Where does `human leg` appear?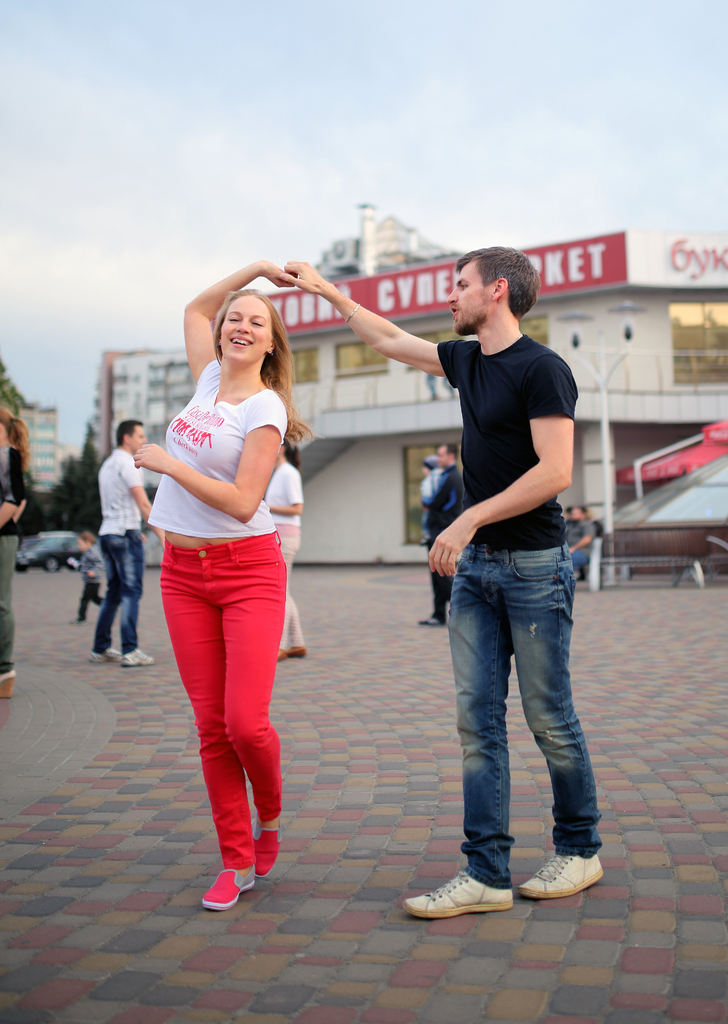
Appears at <region>500, 548, 612, 902</region>.
